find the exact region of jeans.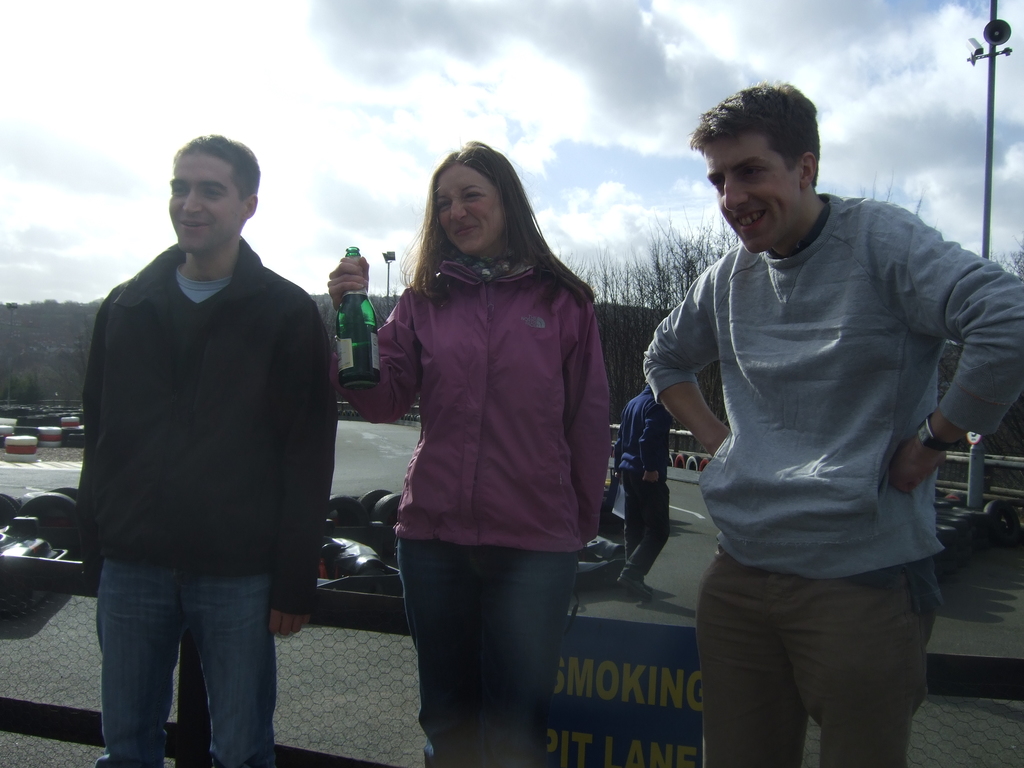
Exact region: <region>89, 550, 286, 767</region>.
